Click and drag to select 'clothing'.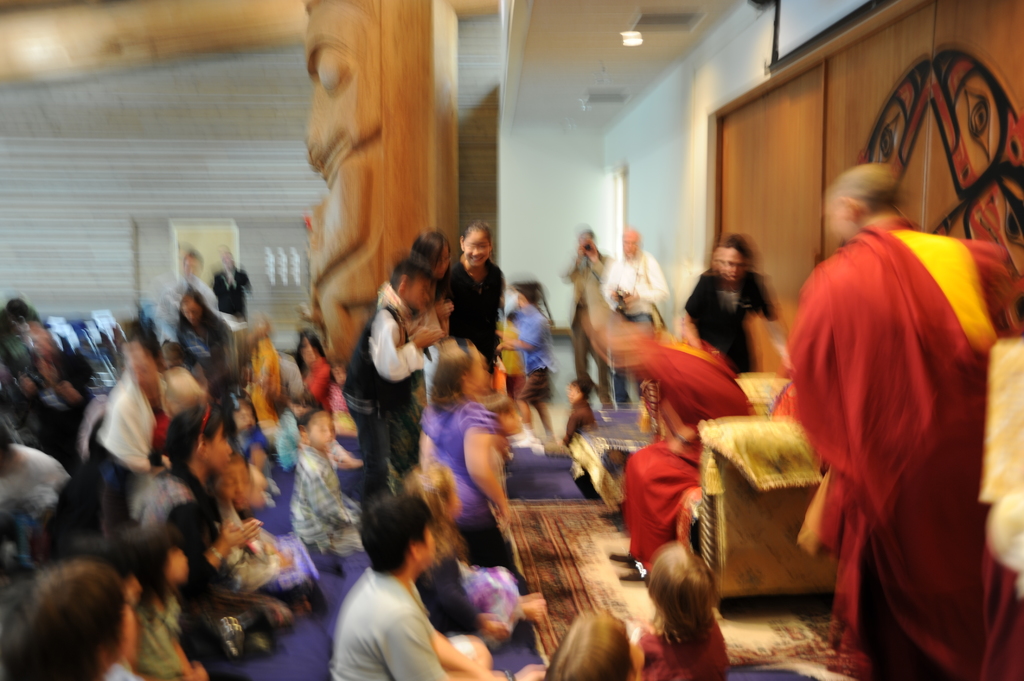
Selection: left=600, top=247, right=673, bottom=403.
